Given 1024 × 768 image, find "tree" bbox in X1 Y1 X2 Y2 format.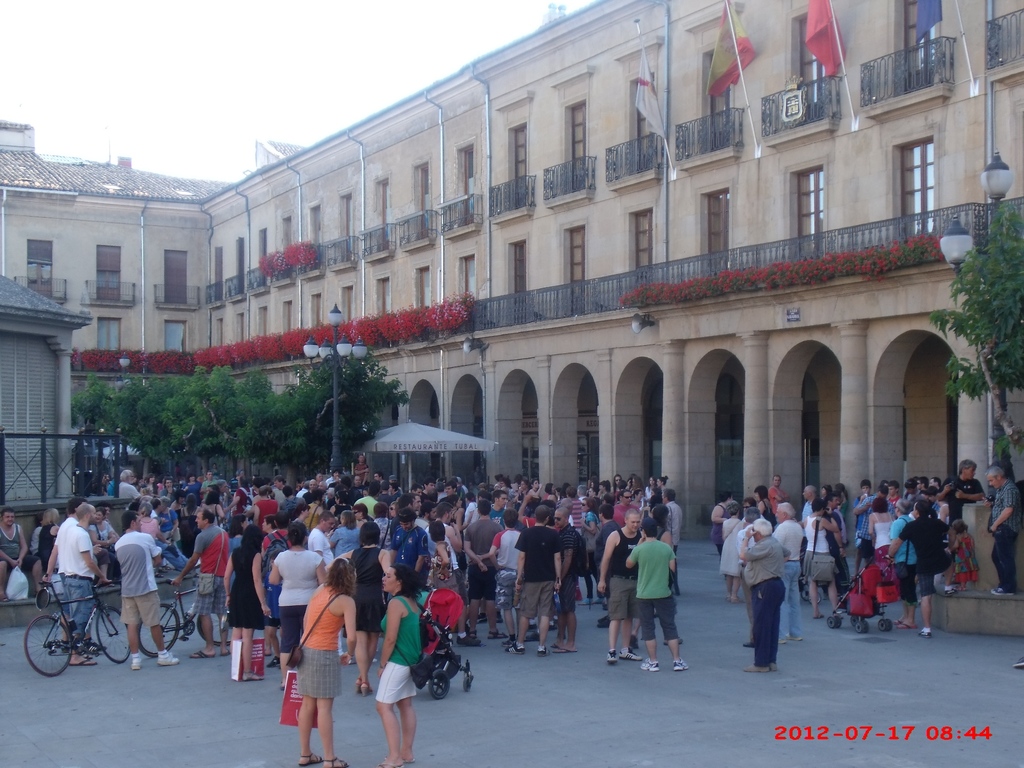
940 180 1023 476.
